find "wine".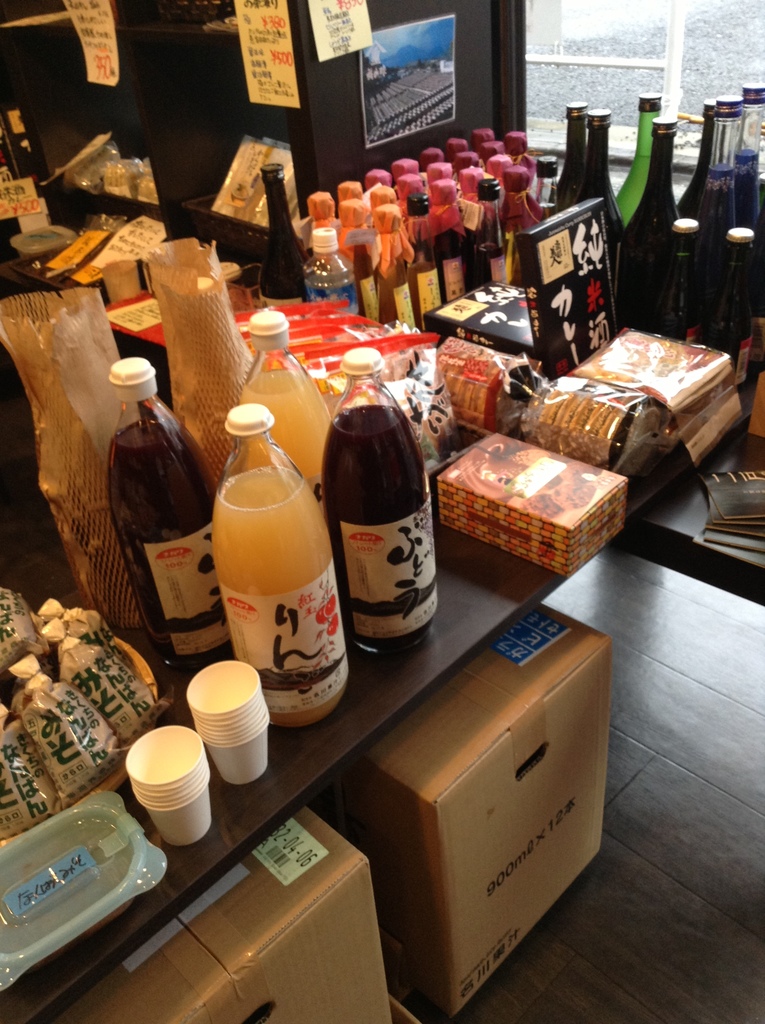
detection(259, 164, 314, 307).
